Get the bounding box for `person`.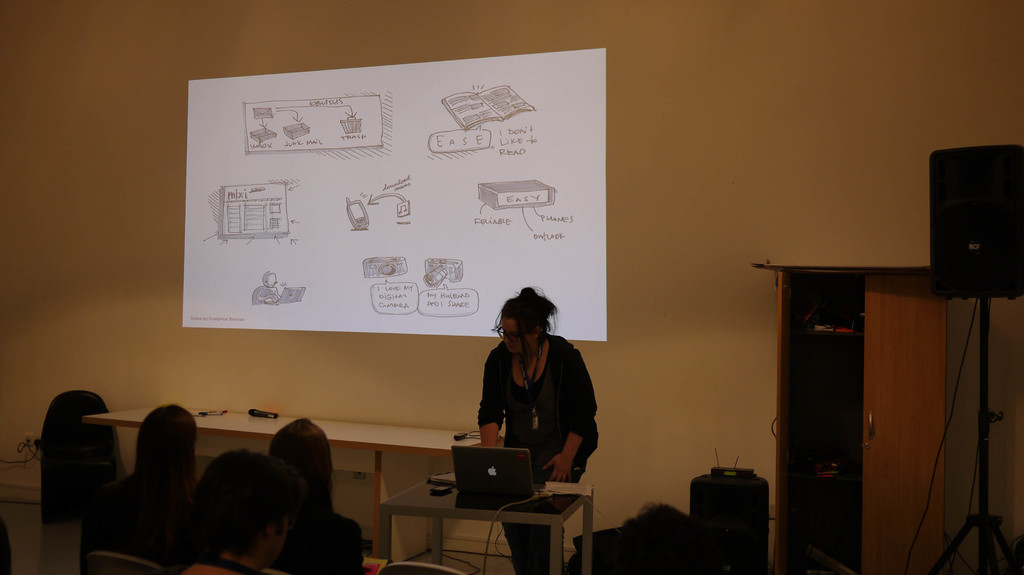
x1=175 y1=453 x2=297 y2=574.
